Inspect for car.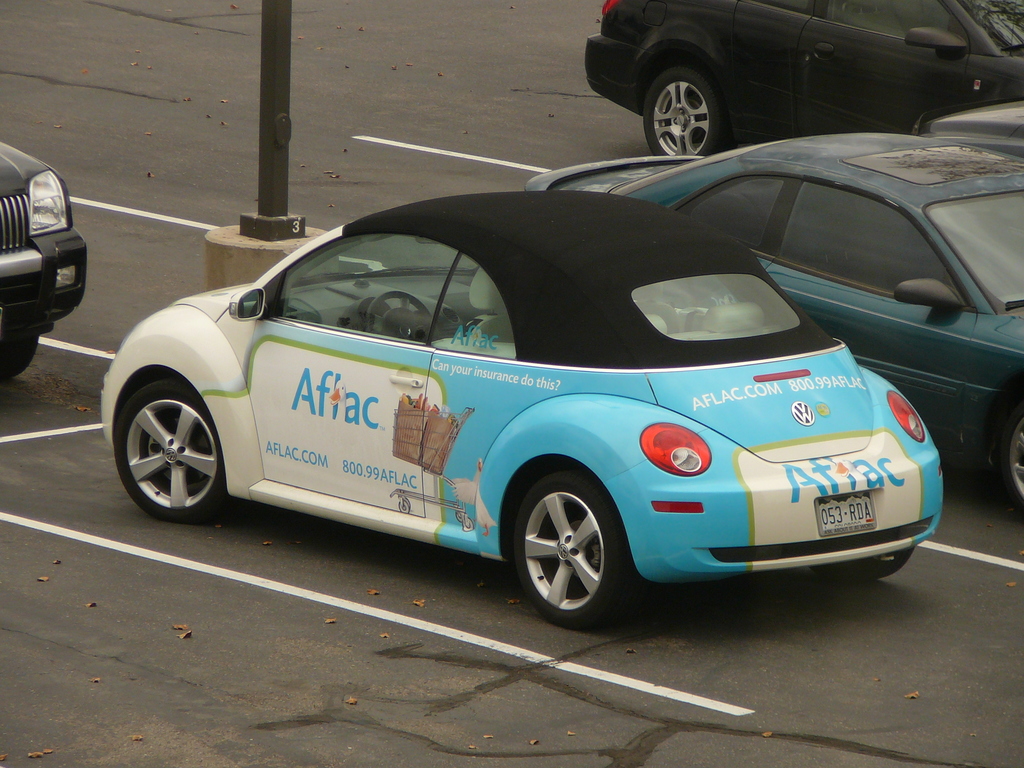
Inspection: bbox(928, 102, 1022, 161).
